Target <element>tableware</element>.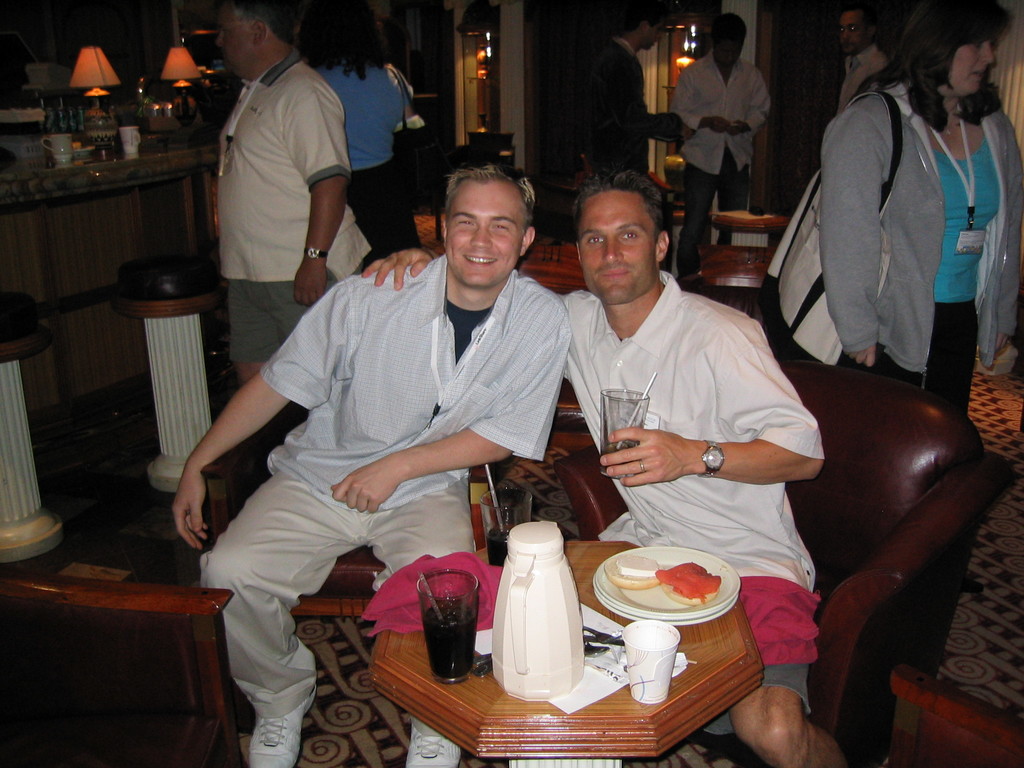
Target region: [413,564,479,686].
